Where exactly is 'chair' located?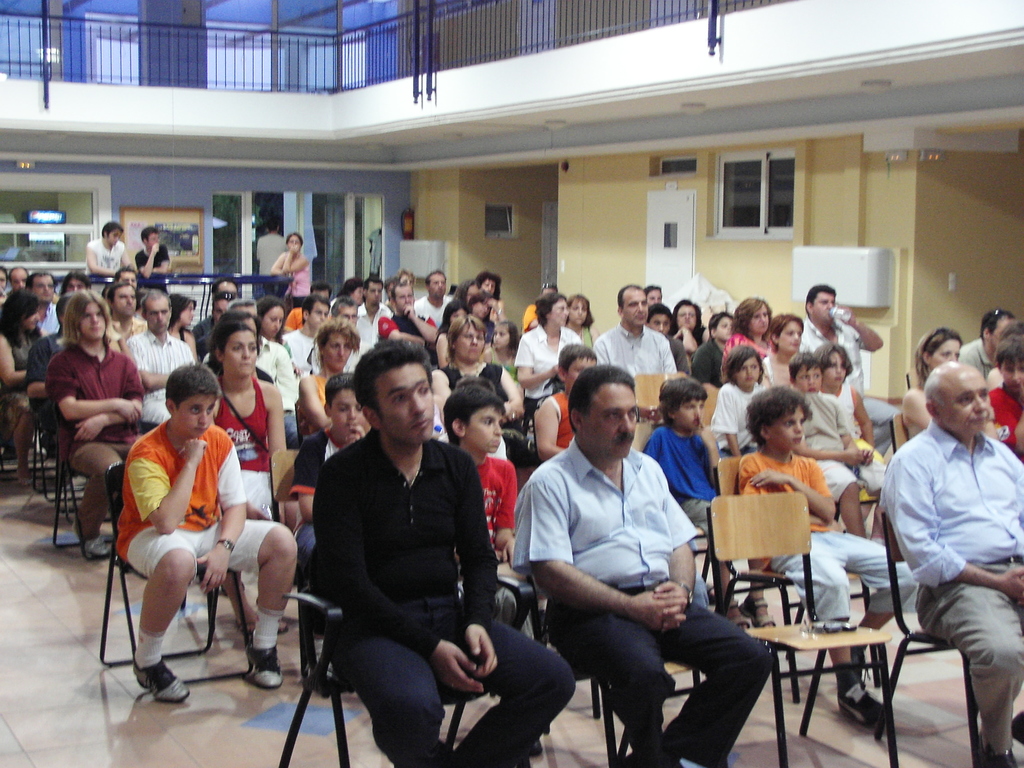
Its bounding box is {"x1": 104, "y1": 473, "x2": 258, "y2": 713}.
